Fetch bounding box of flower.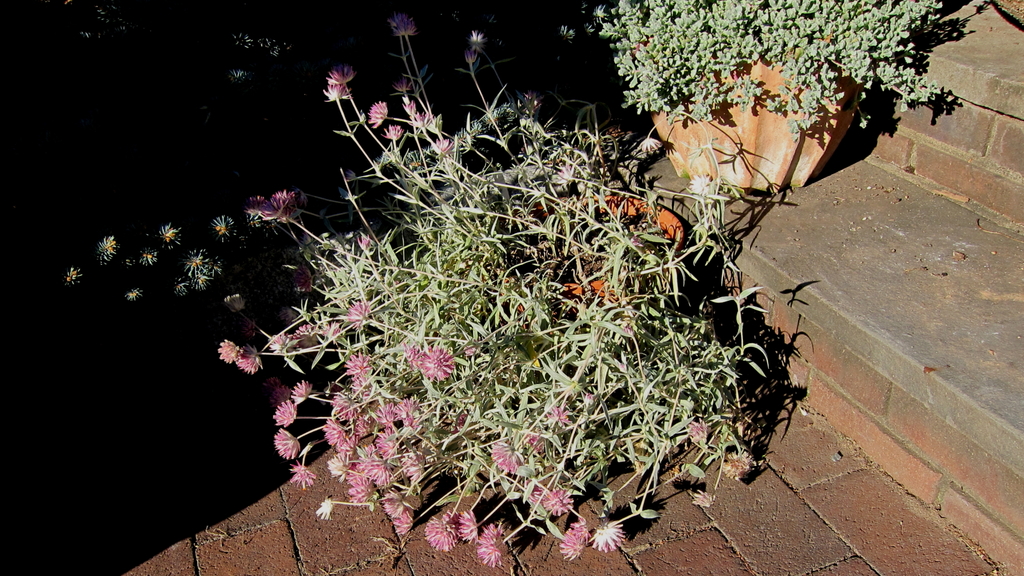
Bbox: [637, 133, 662, 150].
